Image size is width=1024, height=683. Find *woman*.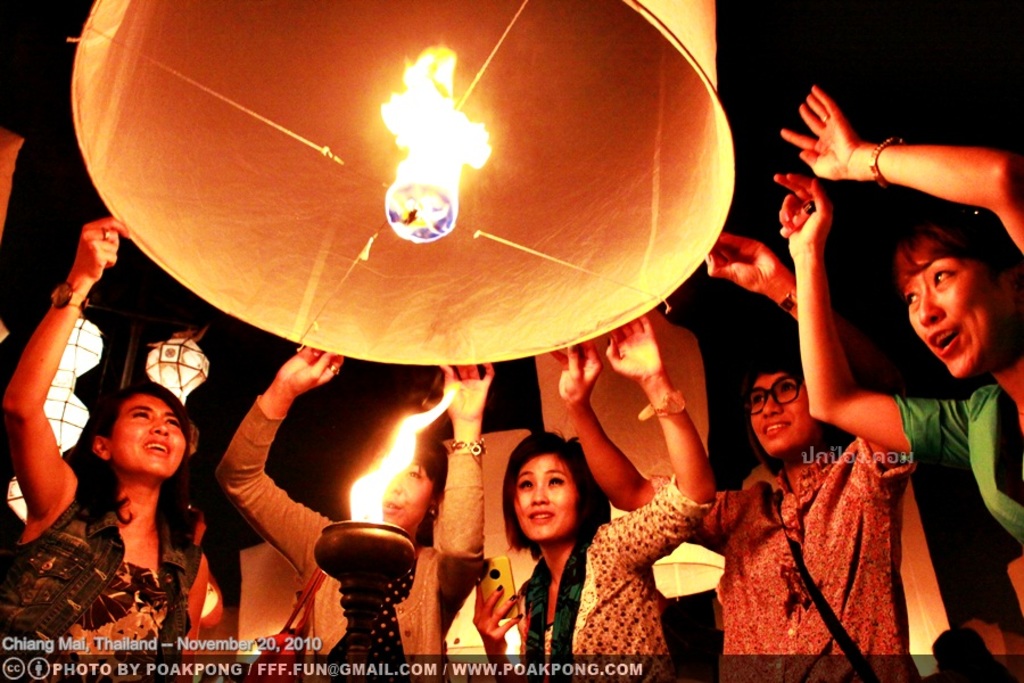
l=775, t=83, r=1023, b=629.
